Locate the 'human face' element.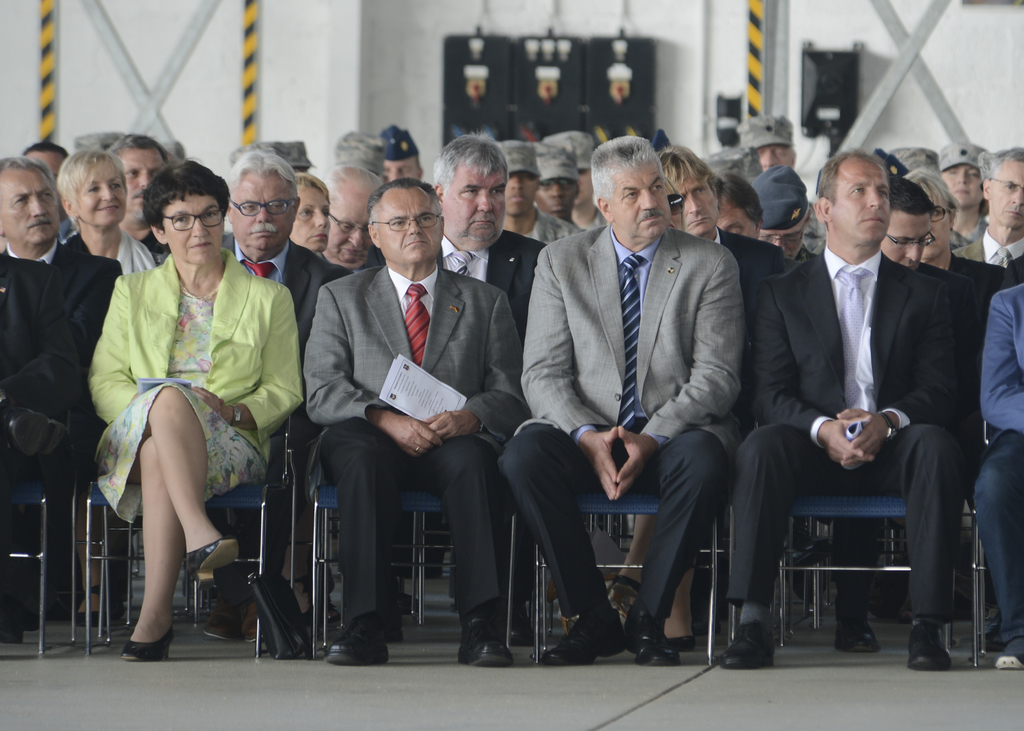
Element bbox: box(828, 165, 890, 245).
